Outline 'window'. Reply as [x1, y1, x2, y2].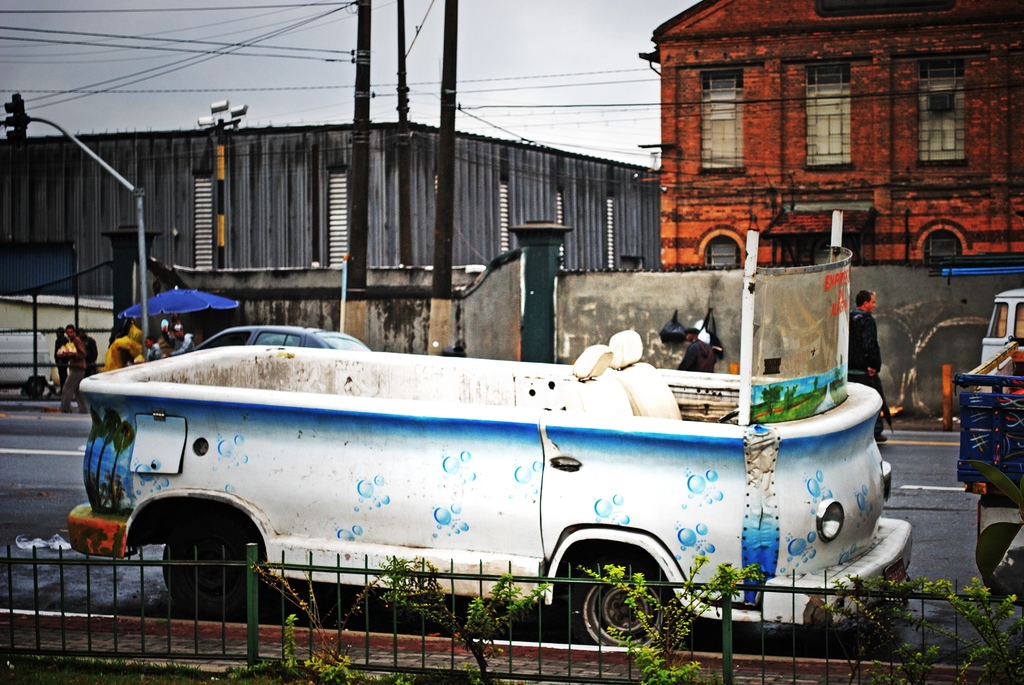
[703, 230, 742, 267].
